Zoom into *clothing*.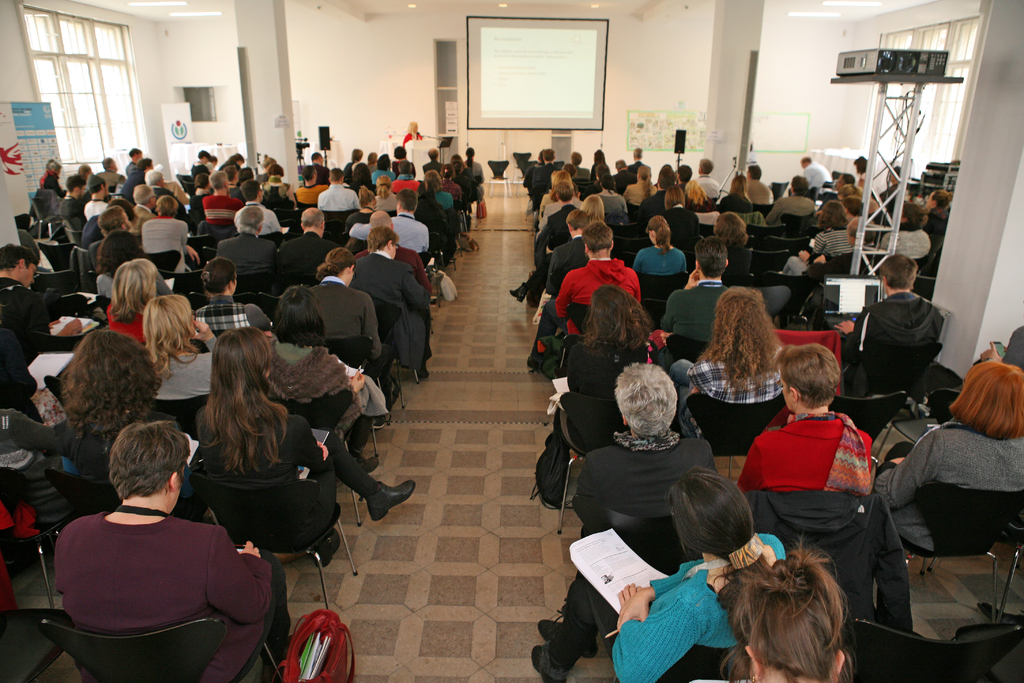
Zoom target: box=[552, 333, 659, 456].
